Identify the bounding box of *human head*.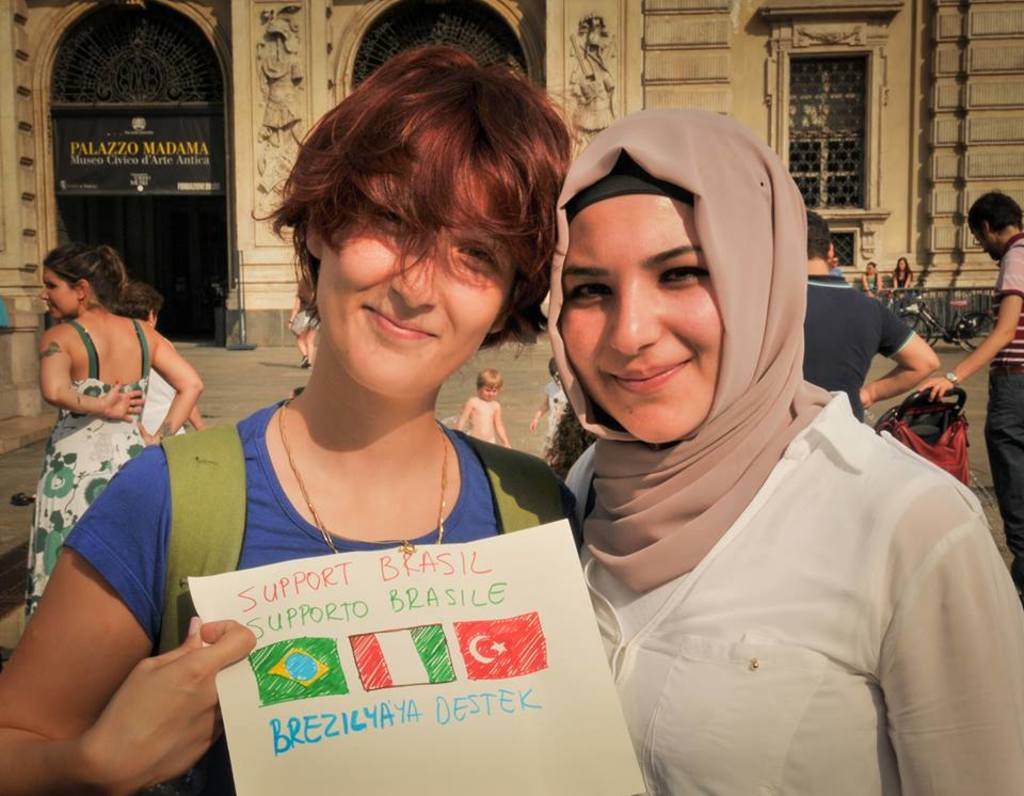
select_region(473, 364, 506, 401).
